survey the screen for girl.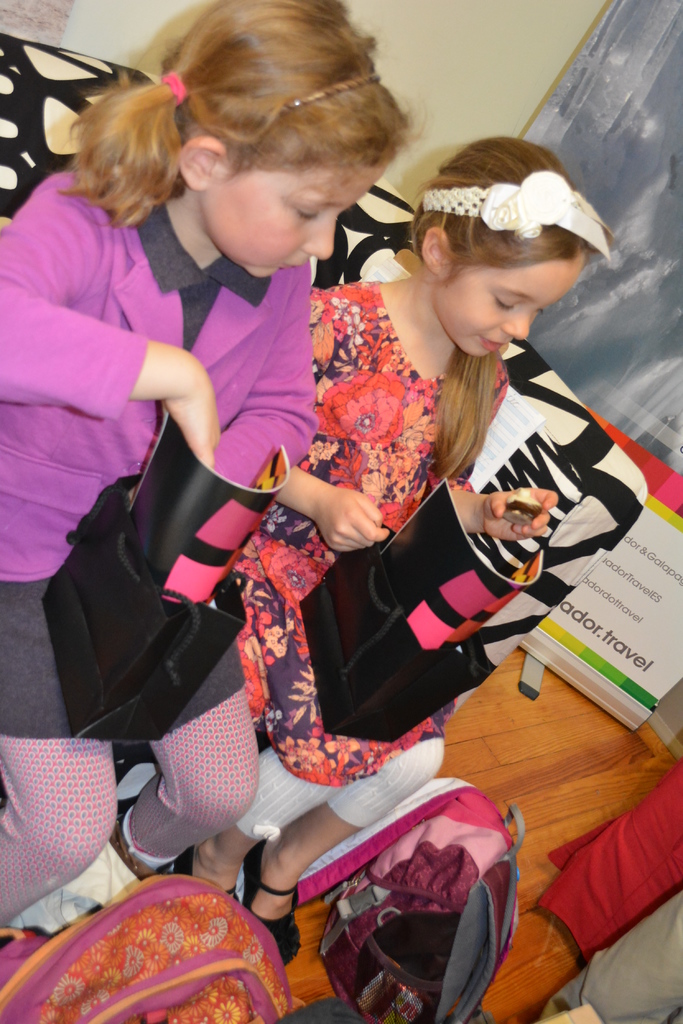
Survey found: bbox=(0, 0, 403, 941).
